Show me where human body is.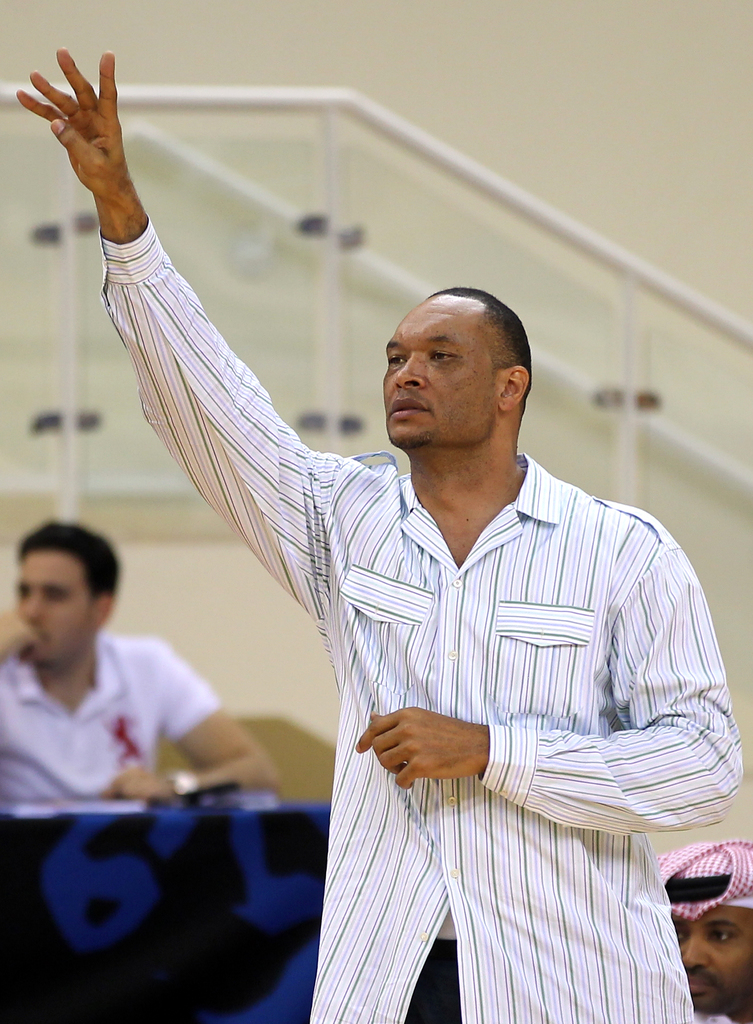
human body is at region(8, 530, 216, 842).
